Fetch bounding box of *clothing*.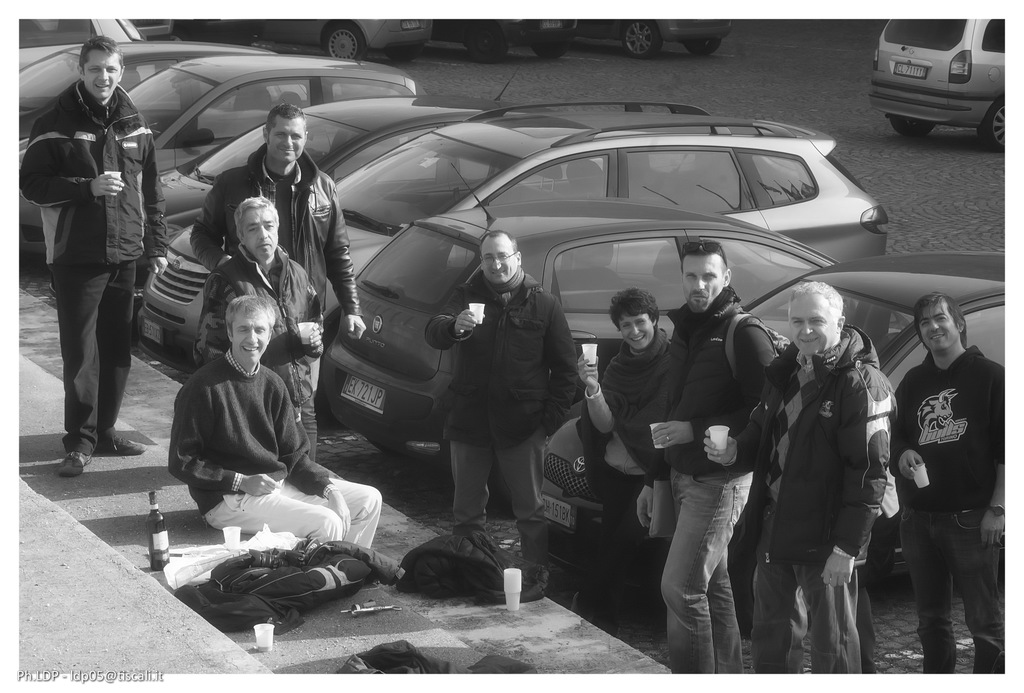
Bbox: x1=894, y1=347, x2=1005, y2=674.
